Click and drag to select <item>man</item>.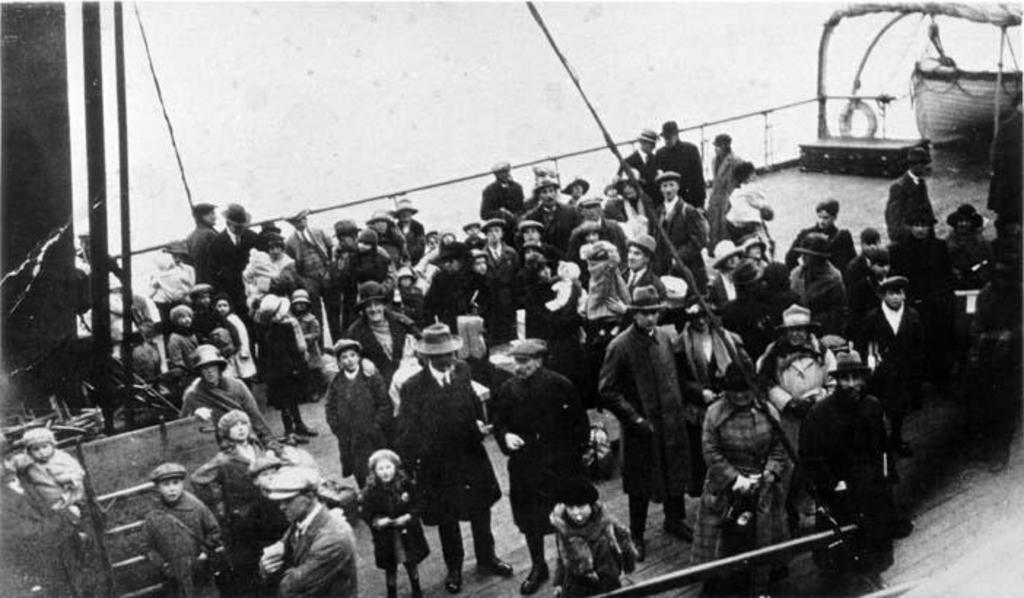
Selection: 624,121,658,178.
